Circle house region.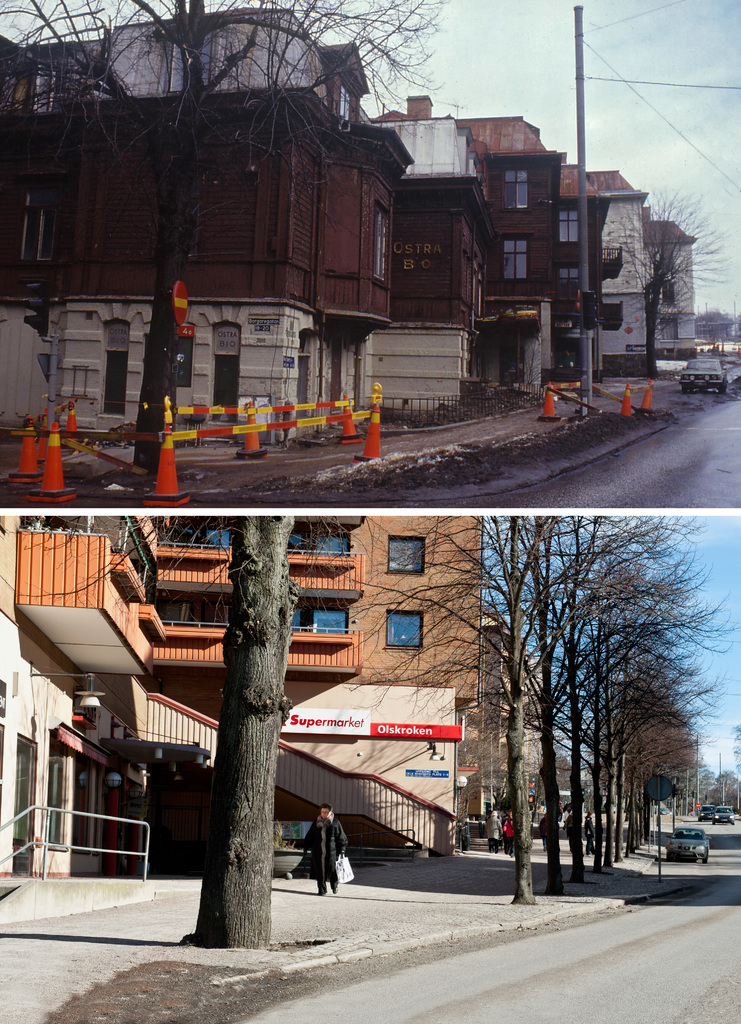
Region: 0,1,415,438.
